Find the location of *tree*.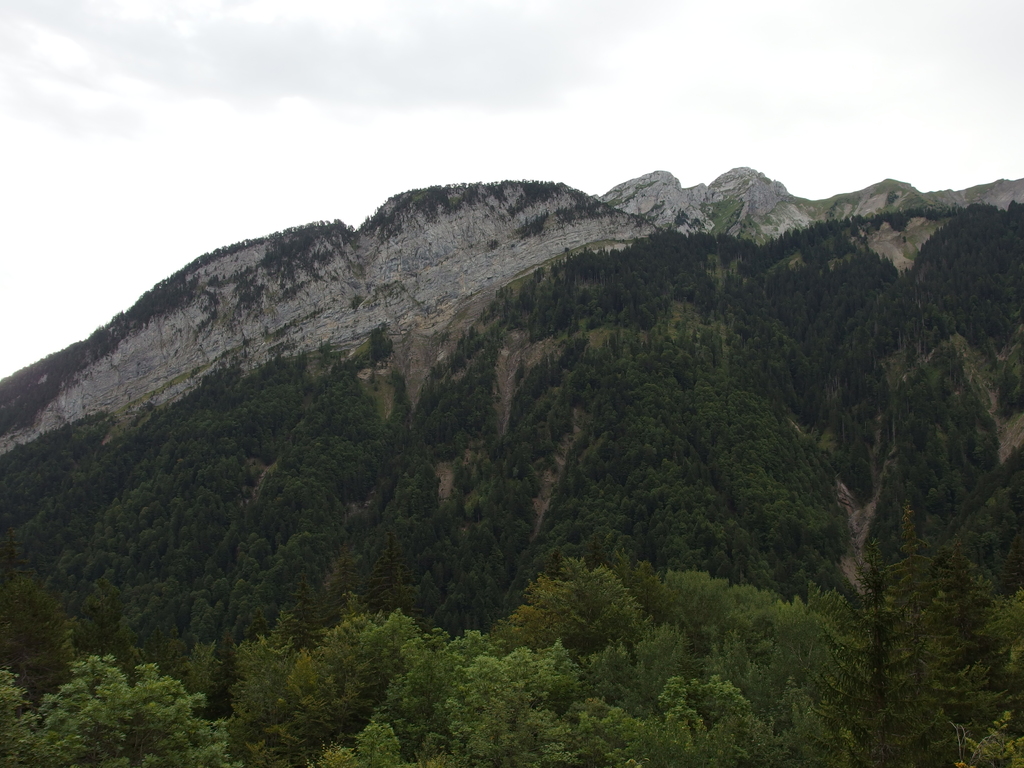
Location: x1=619, y1=705, x2=737, y2=767.
